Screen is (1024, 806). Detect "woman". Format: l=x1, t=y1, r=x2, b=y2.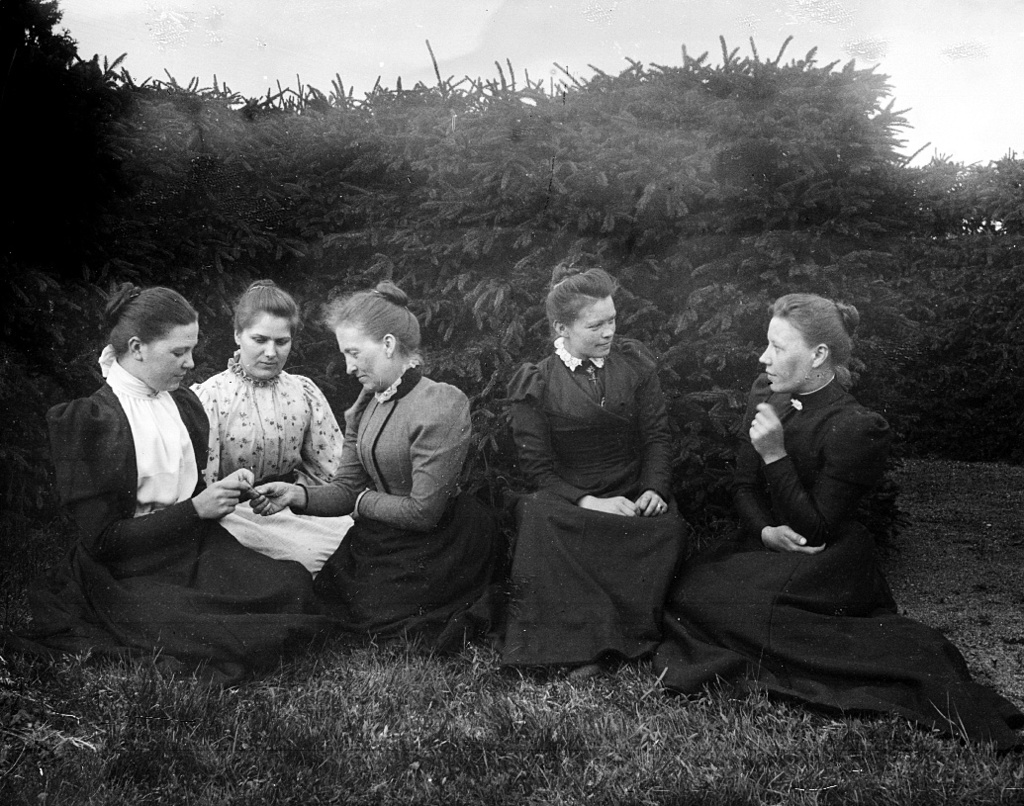
l=243, t=284, r=509, b=648.
